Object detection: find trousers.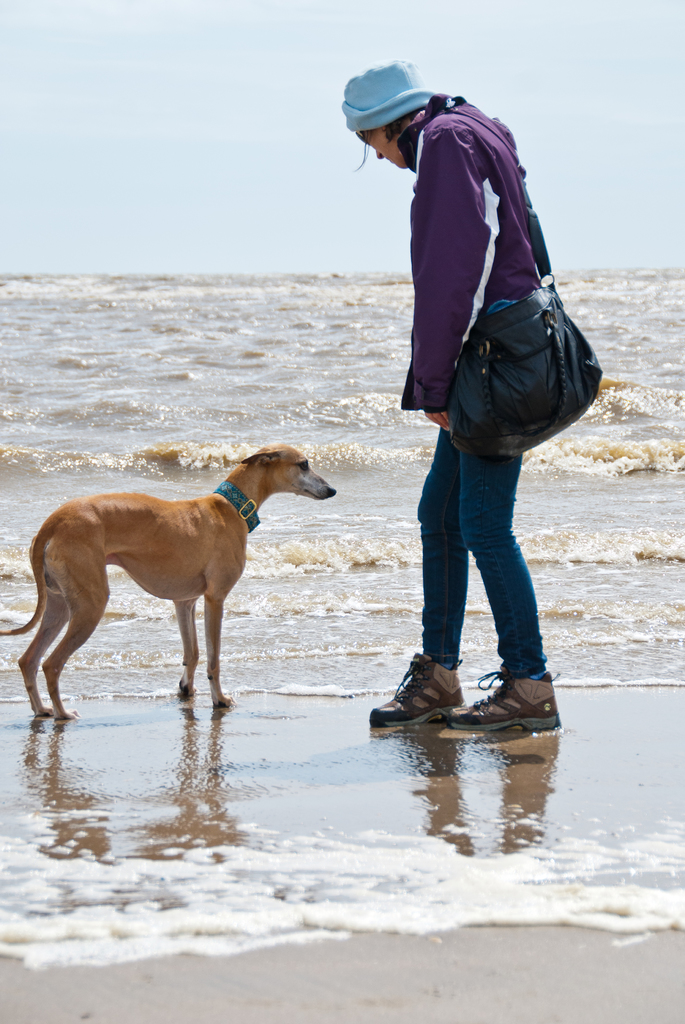
crop(411, 428, 544, 684).
